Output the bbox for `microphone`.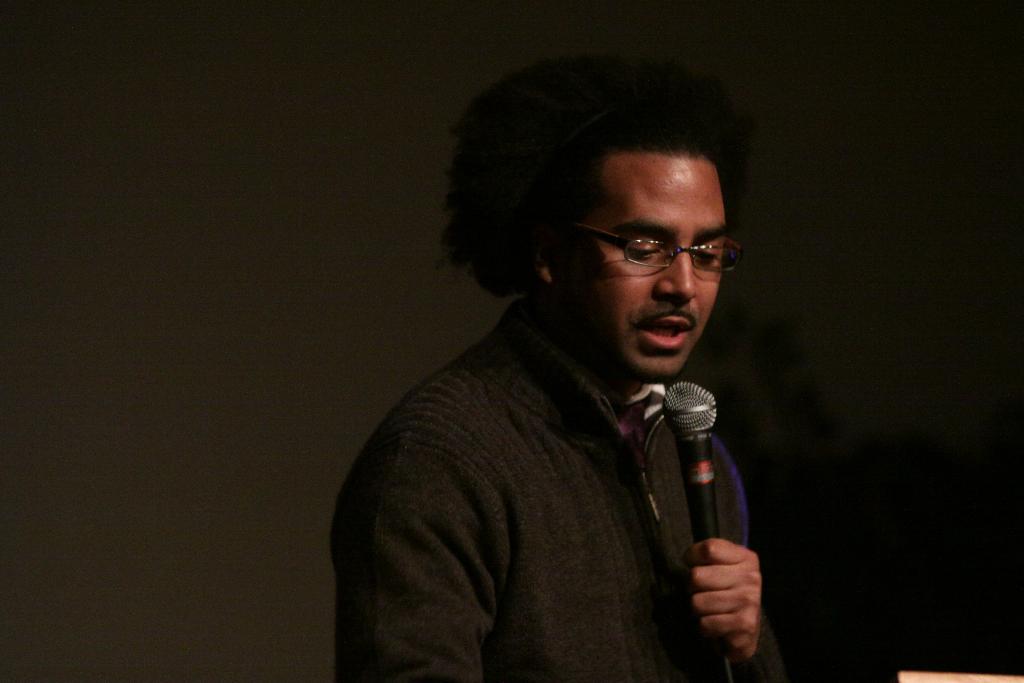
[left=664, top=382, right=715, bottom=541].
